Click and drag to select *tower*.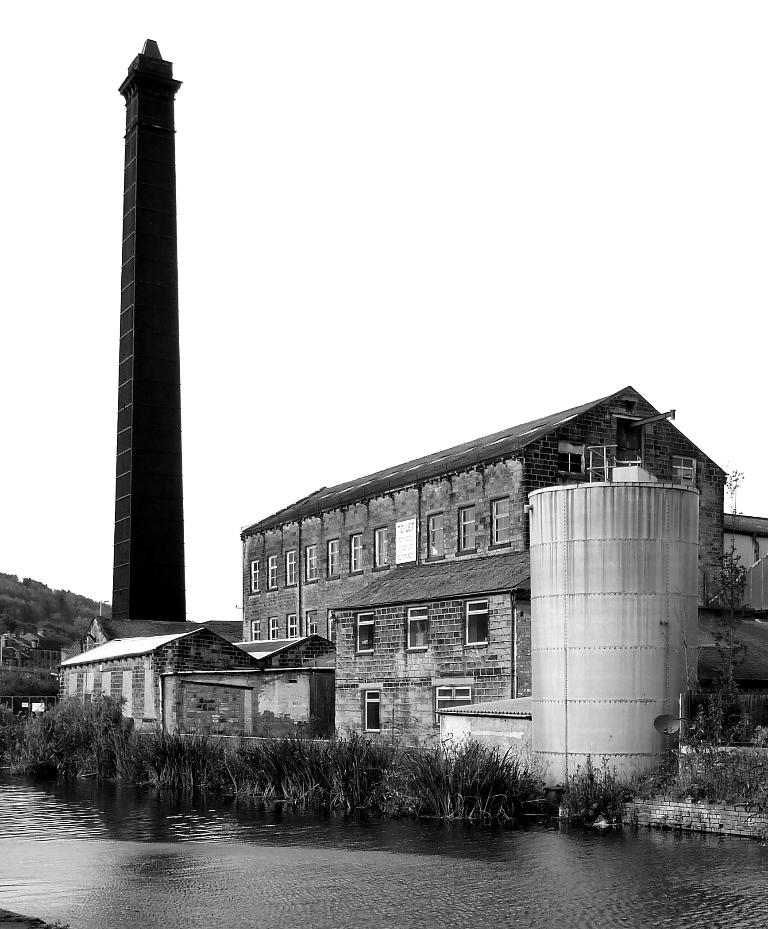
Selection: <region>536, 485, 699, 807</region>.
